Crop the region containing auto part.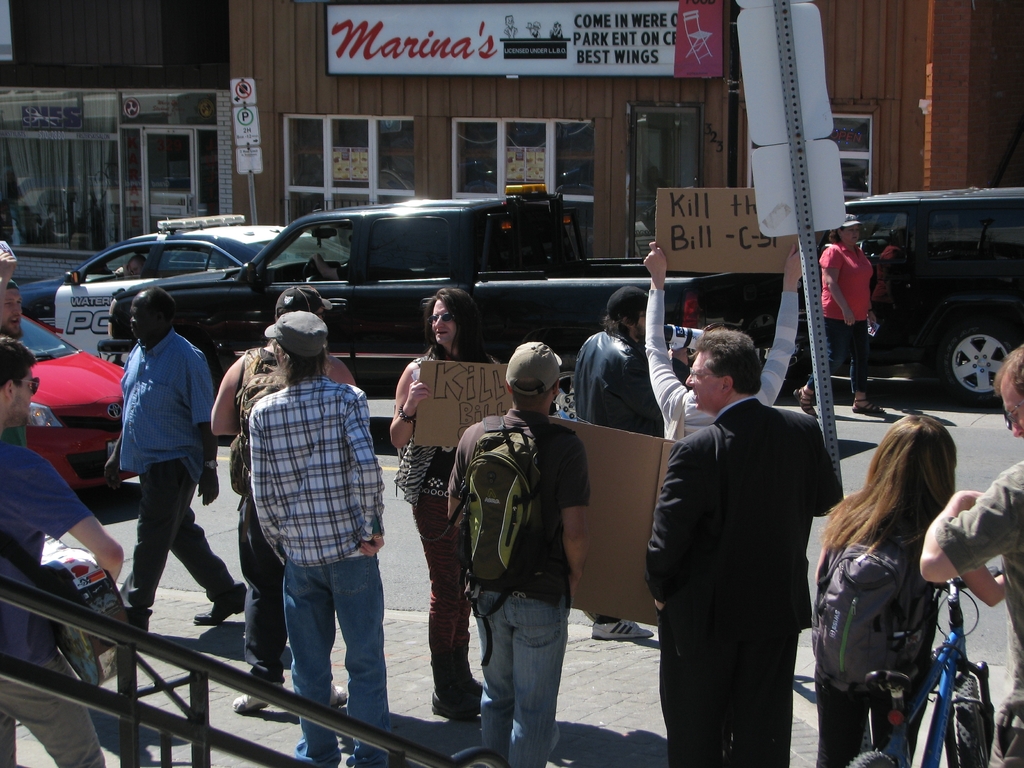
Crop region: bbox=(913, 193, 1019, 393).
